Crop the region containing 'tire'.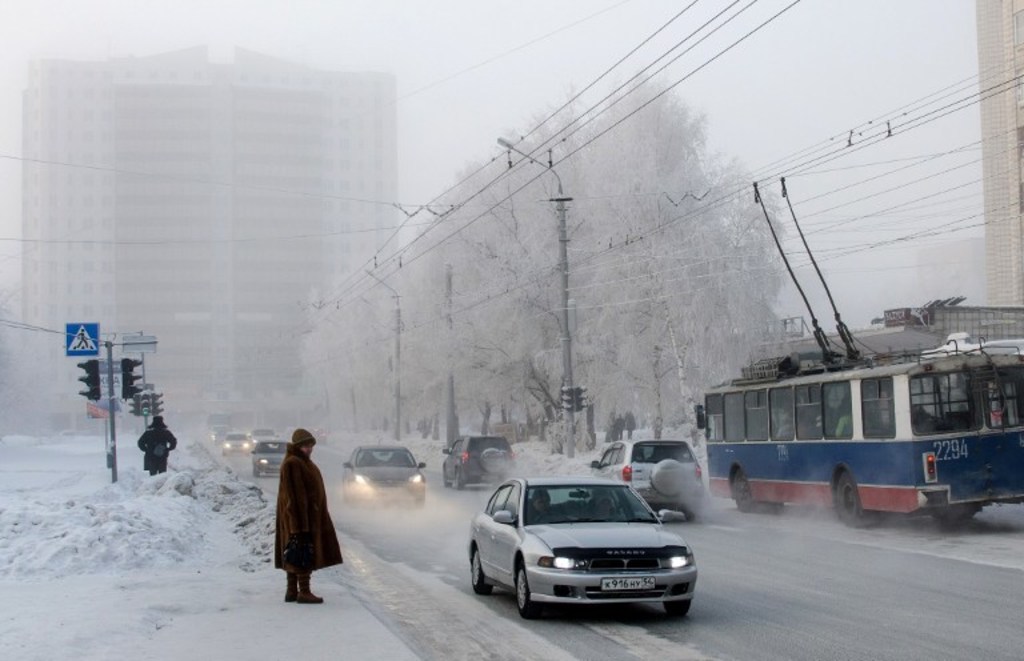
Crop region: left=416, top=496, right=424, bottom=513.
